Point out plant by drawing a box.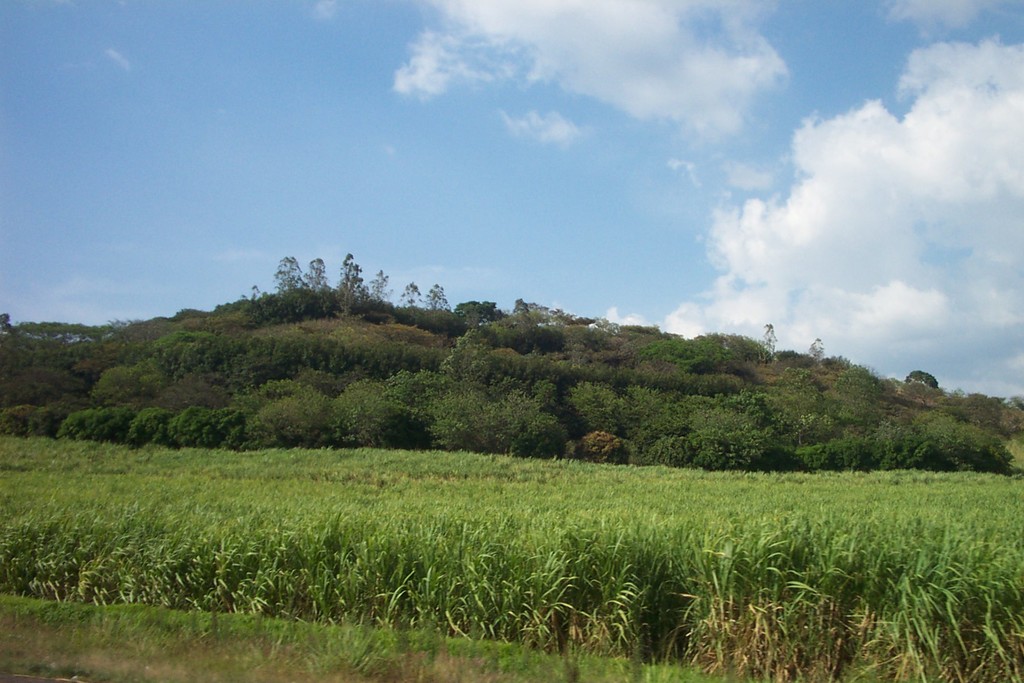
bbox(865, 514, 1023, 682).
